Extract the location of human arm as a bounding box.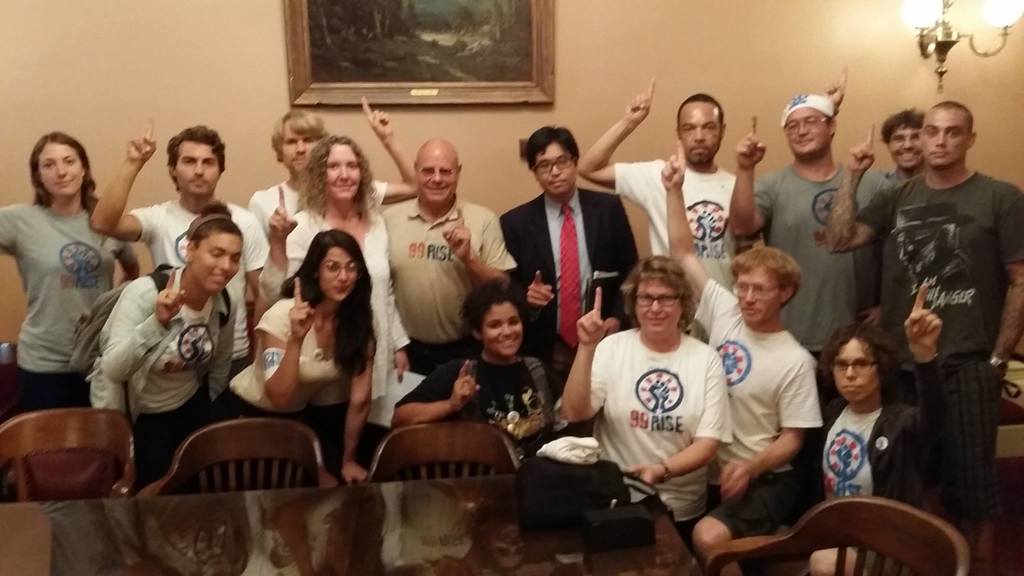
[left=822, top=62, right=850, bottom=115].
